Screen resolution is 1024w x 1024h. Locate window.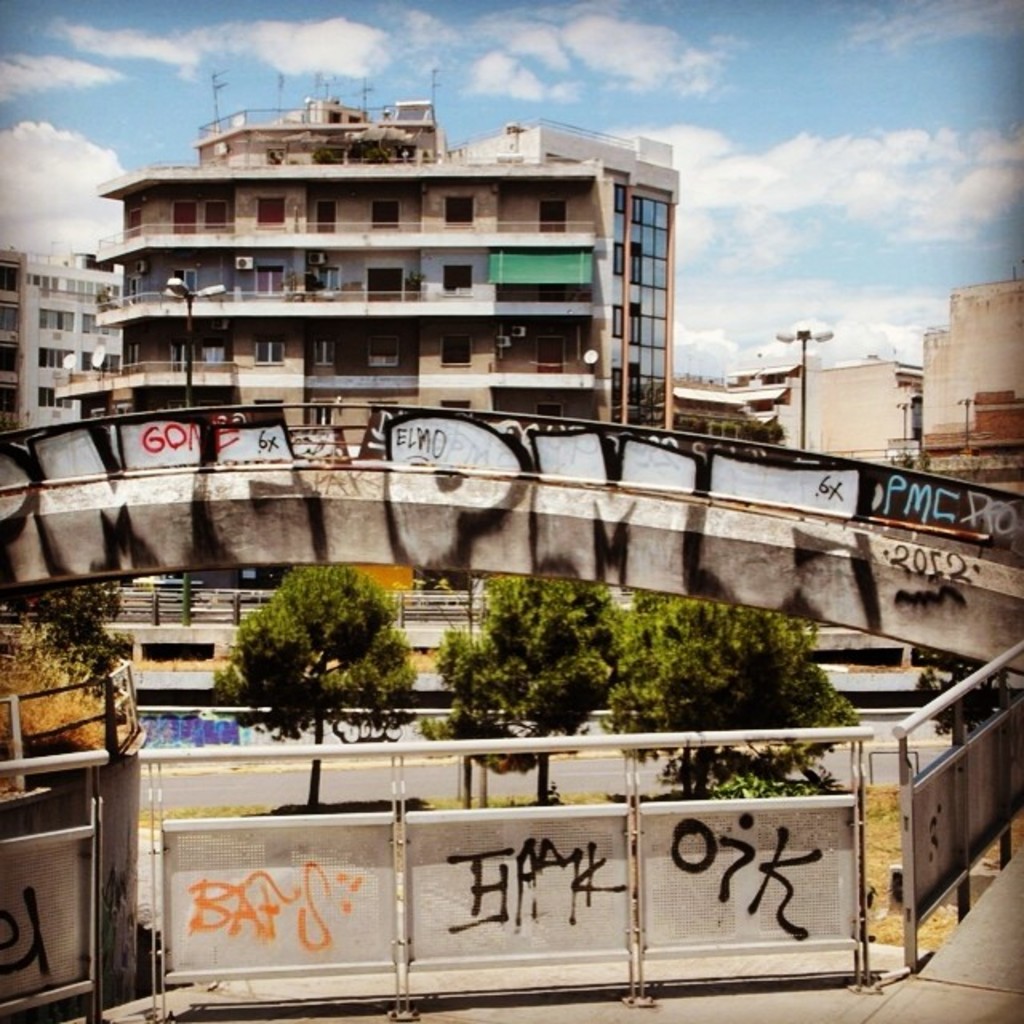
(x1=2, y1=264, x2=27, y2=290).
